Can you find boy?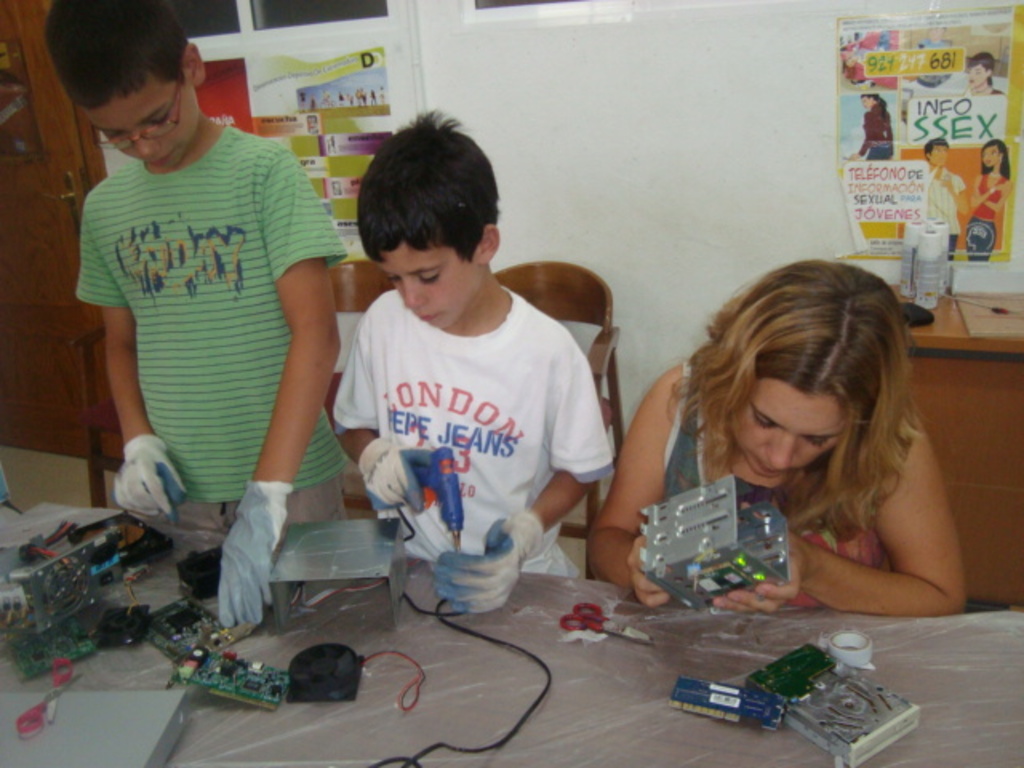
Yes, bounding box: x1=45 y1=0 x2=355 y2=624.
